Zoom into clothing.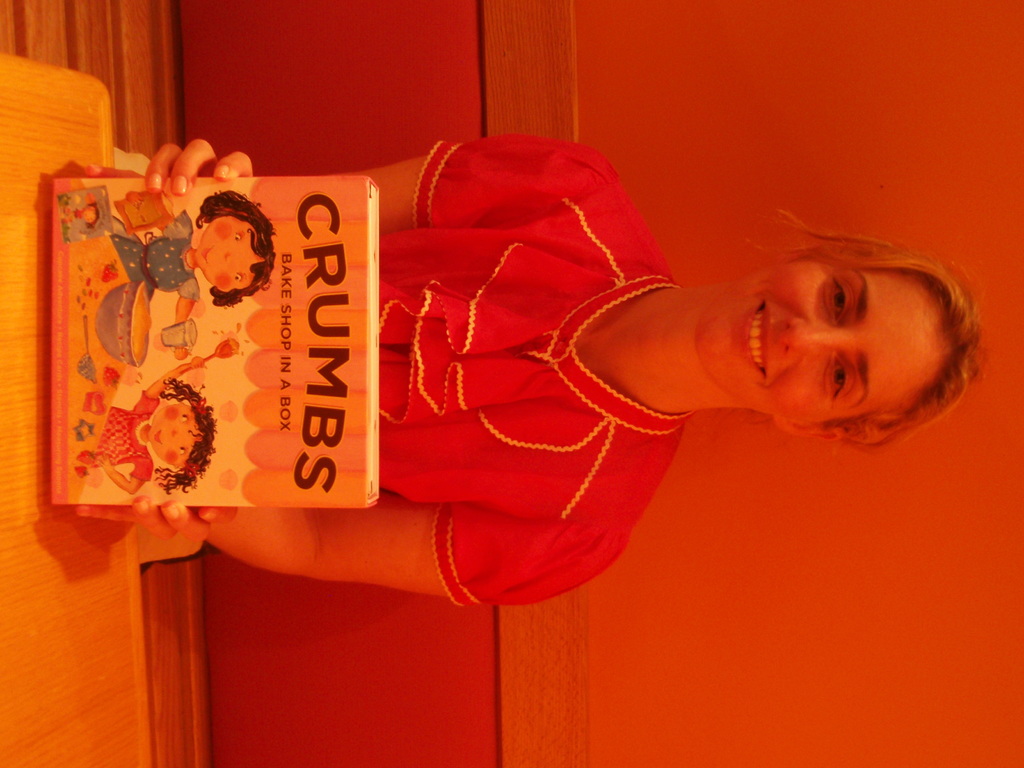
Zoom target: Rect(378, 129, 693, 611).
